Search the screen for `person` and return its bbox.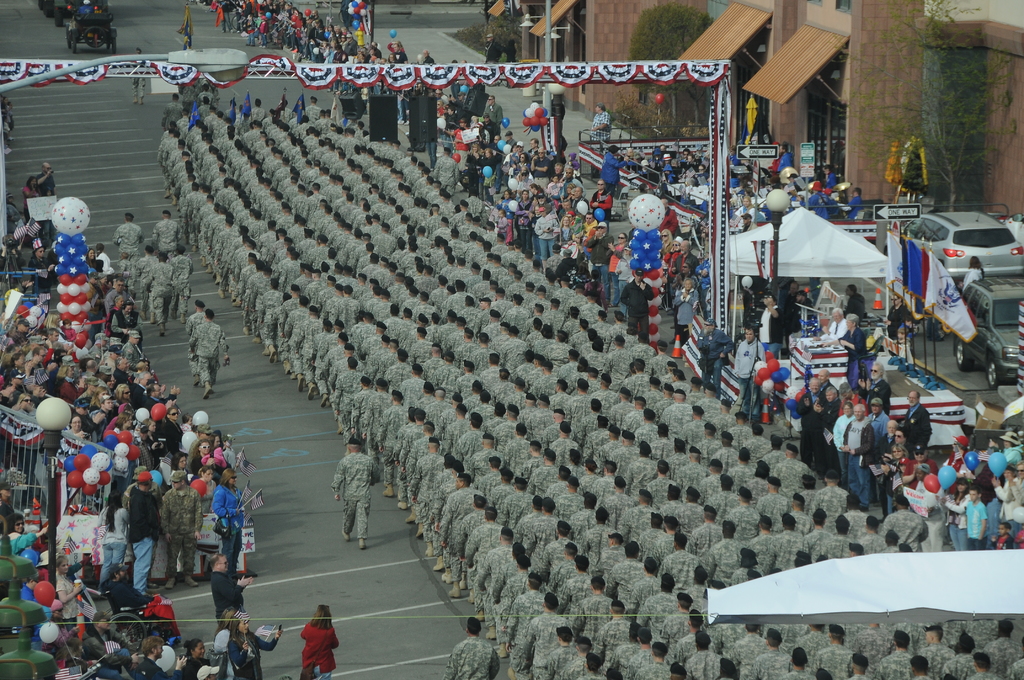
Found: box=[184, 638, 225, 679].
